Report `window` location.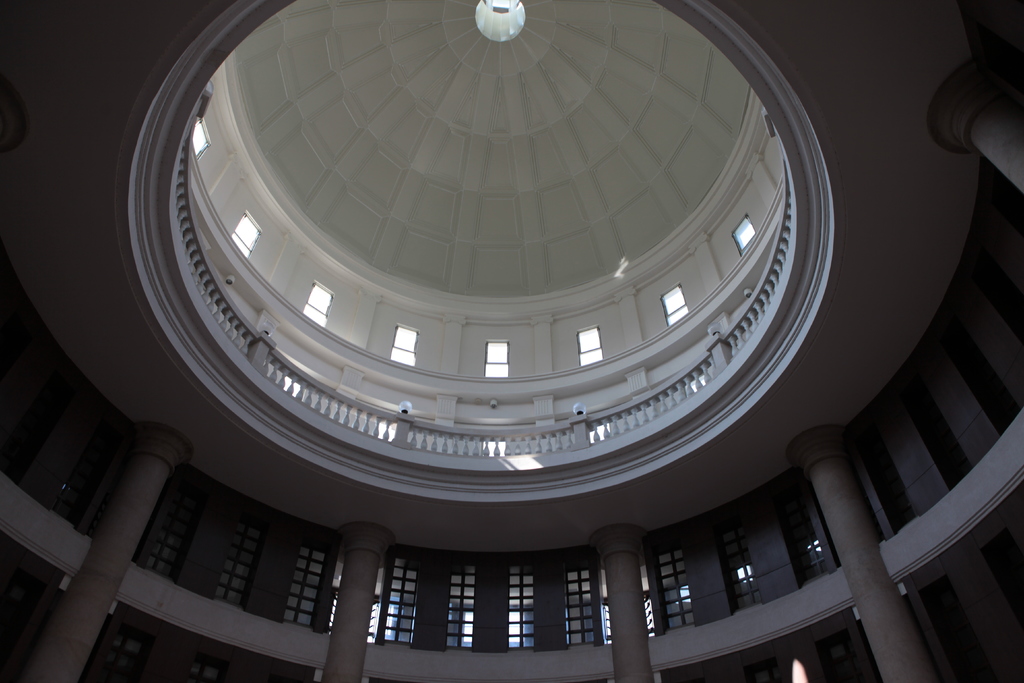
Report: 563 566 598 646.
